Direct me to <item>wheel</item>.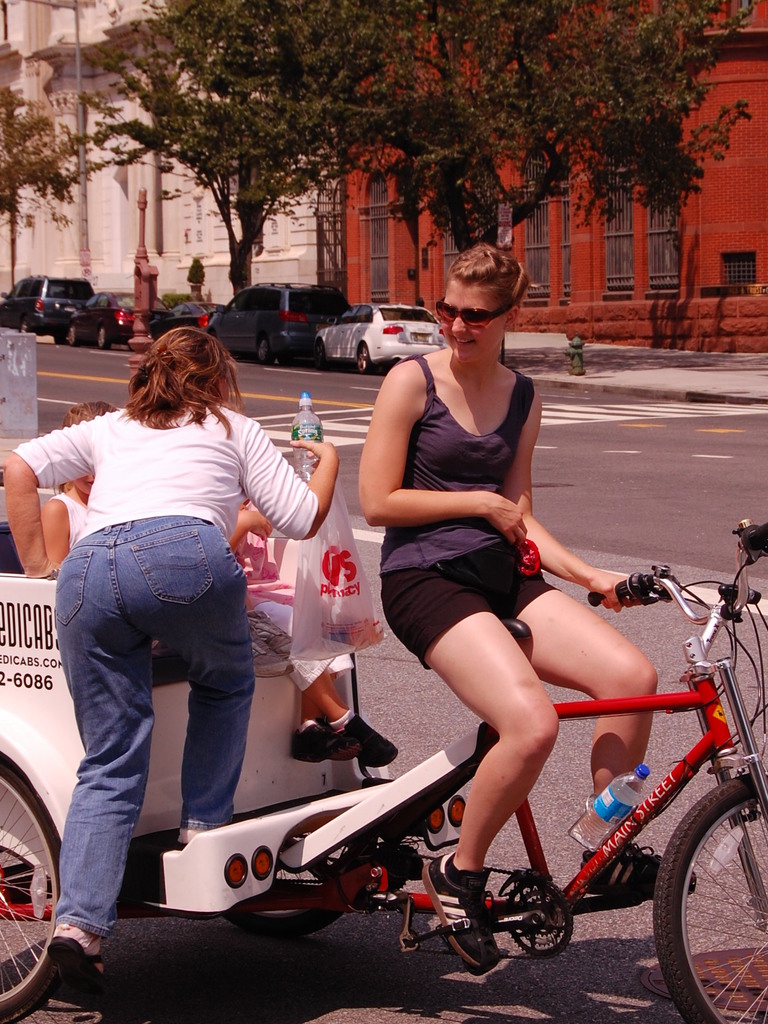
Direction: box=[355, 343, 369, 375].
